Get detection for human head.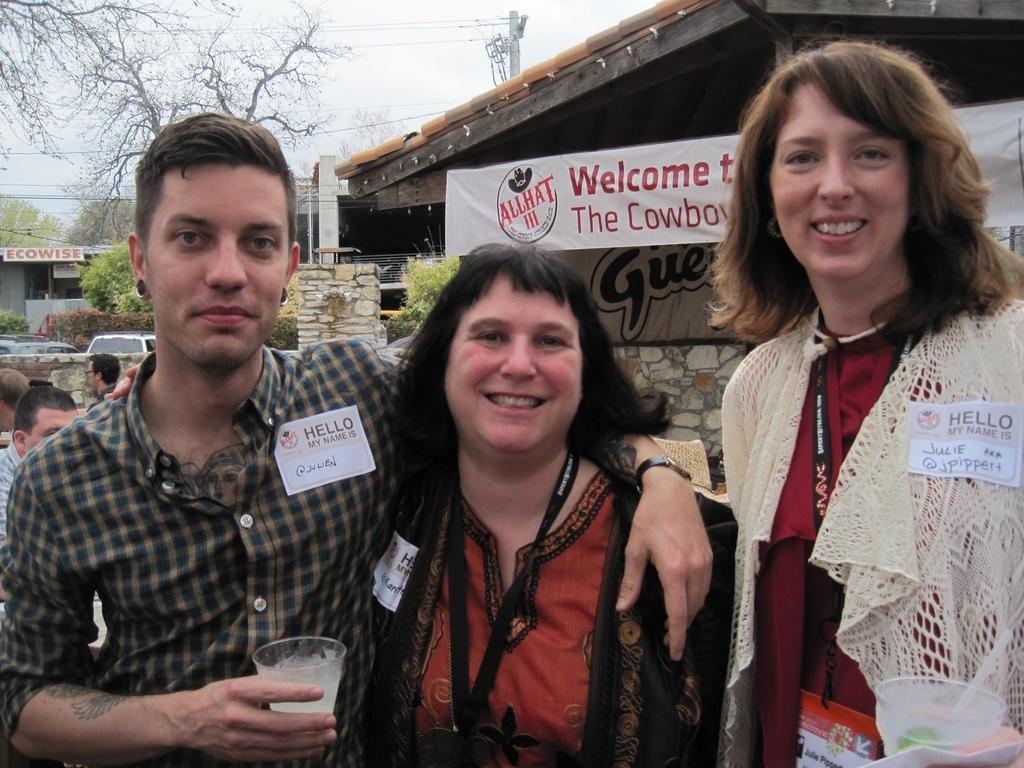
Detection: [126,111,300,376].
